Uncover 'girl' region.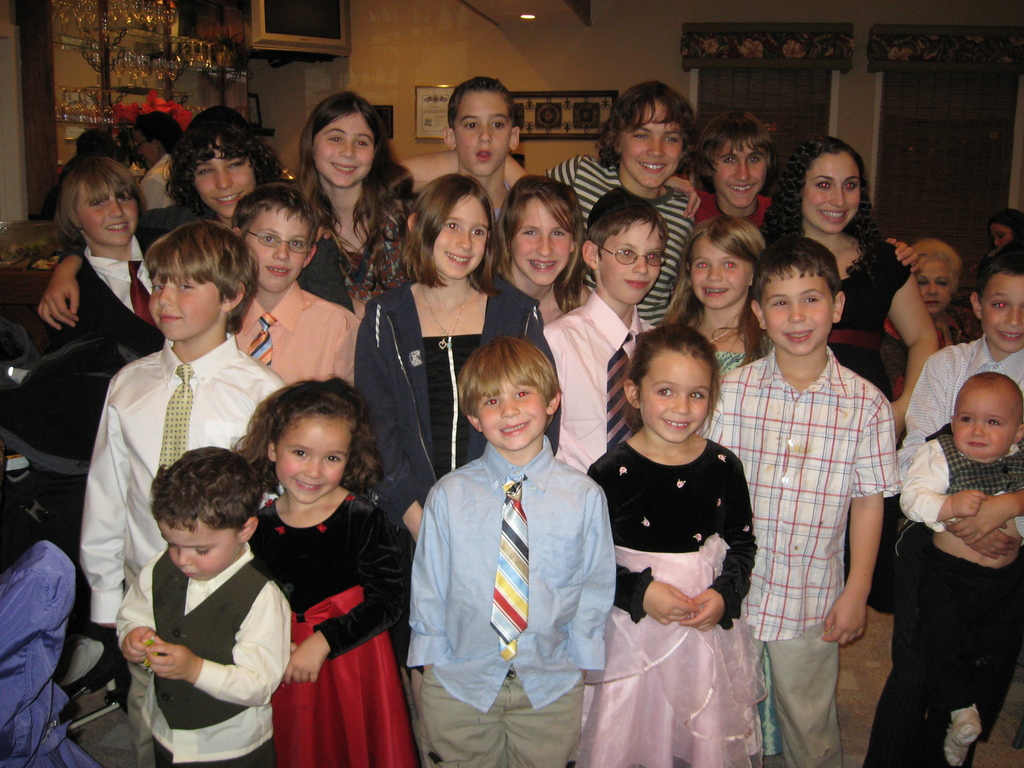
Uncovered: 351, 175, 560, 544.
